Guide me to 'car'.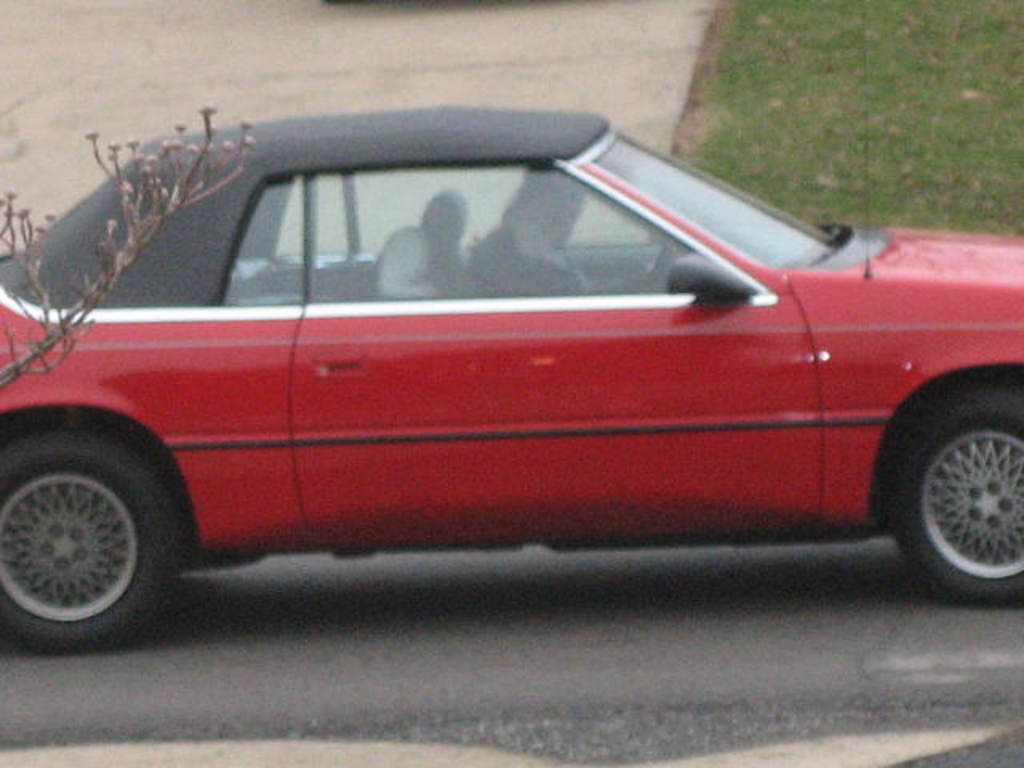
Guidance: 0:101:1022:654.
